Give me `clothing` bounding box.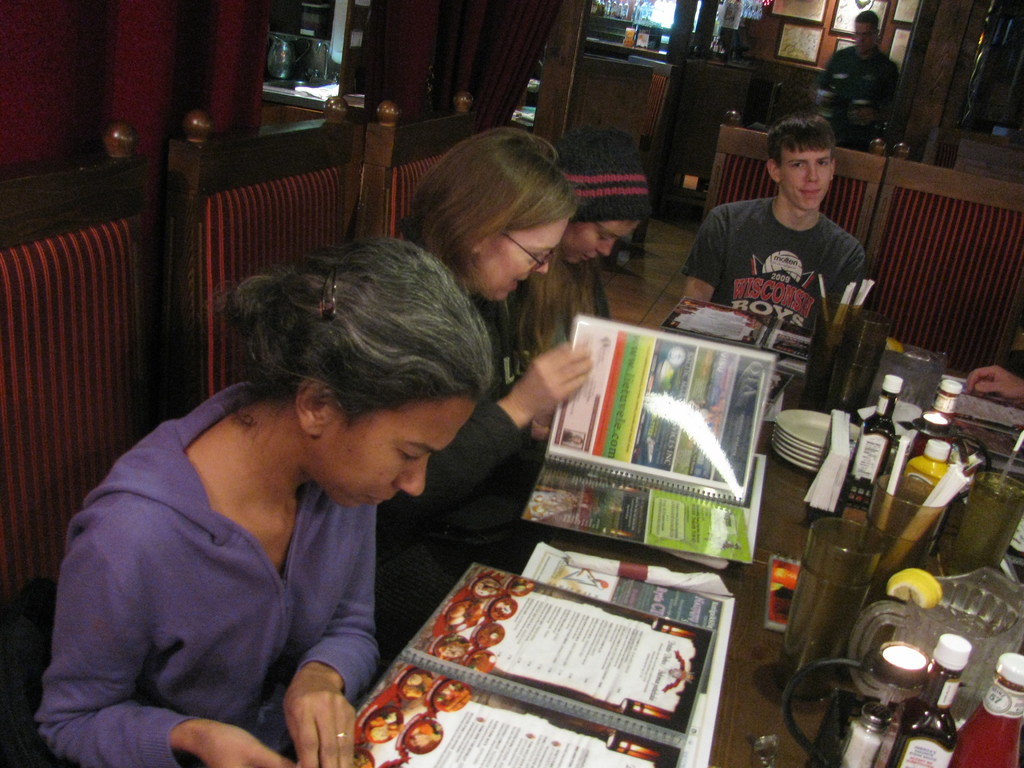
(37,384,380,765).
